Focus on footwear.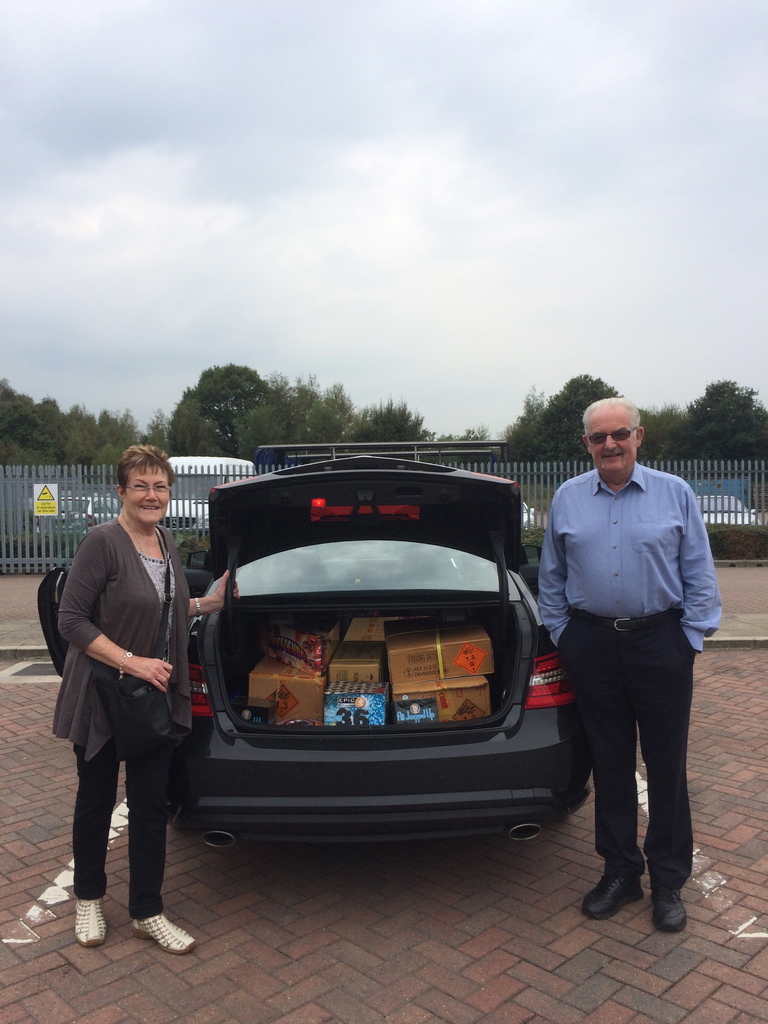
Focused at pyautogui.locateOnScreen(655, 888, 689, 929).
